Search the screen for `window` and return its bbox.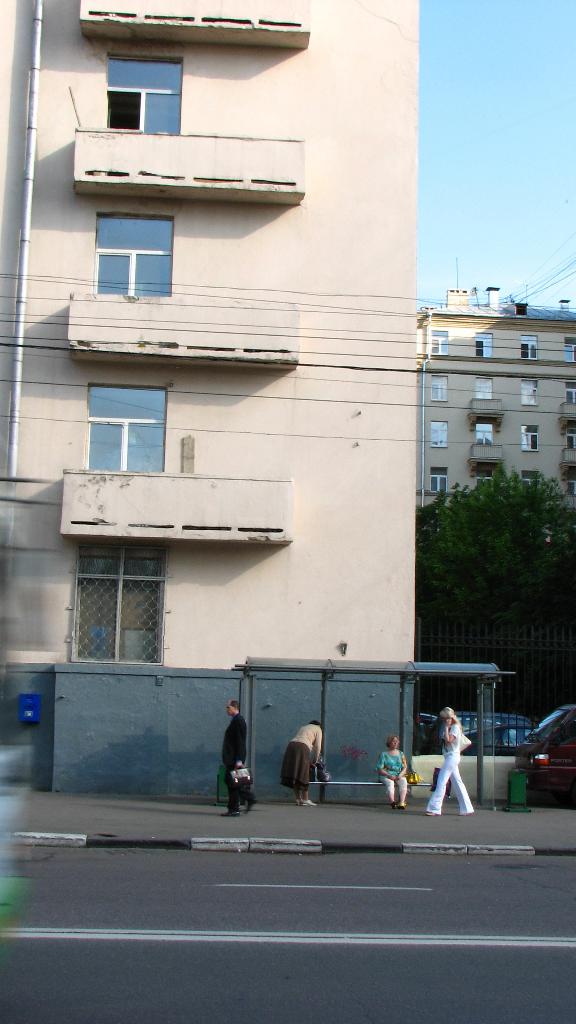
Found: 522:336:540:359.
